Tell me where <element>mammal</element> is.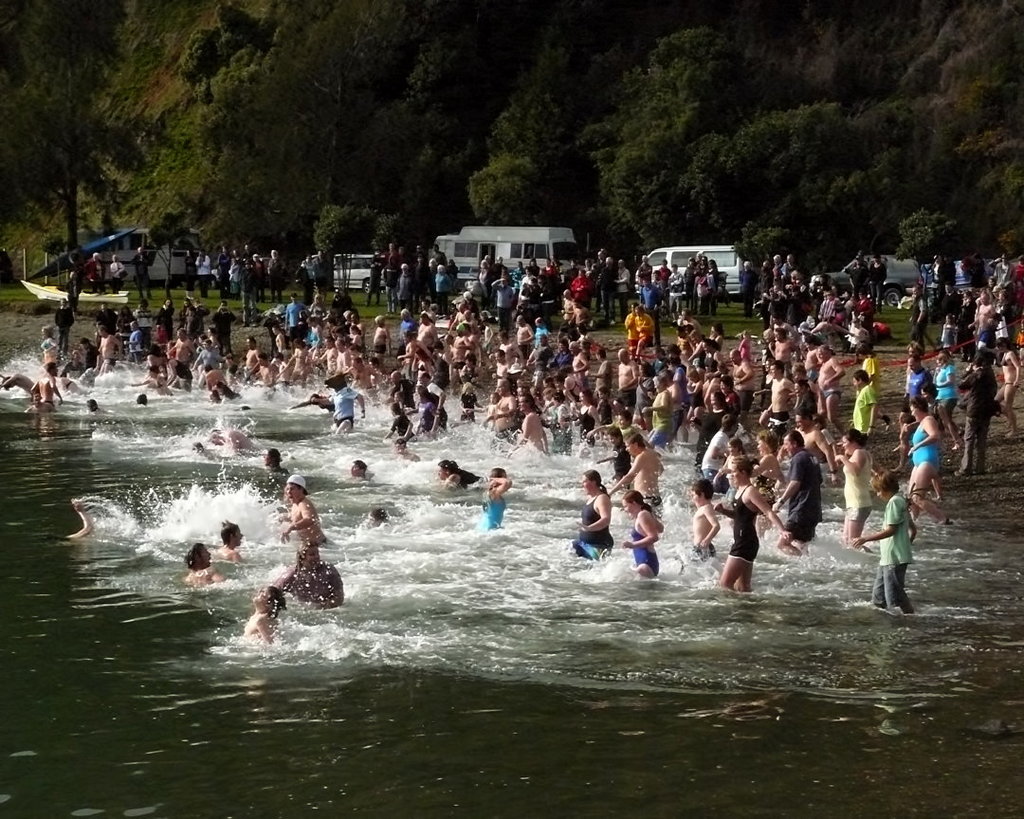
<element>mammal</element> is at 80,399,101,414.
